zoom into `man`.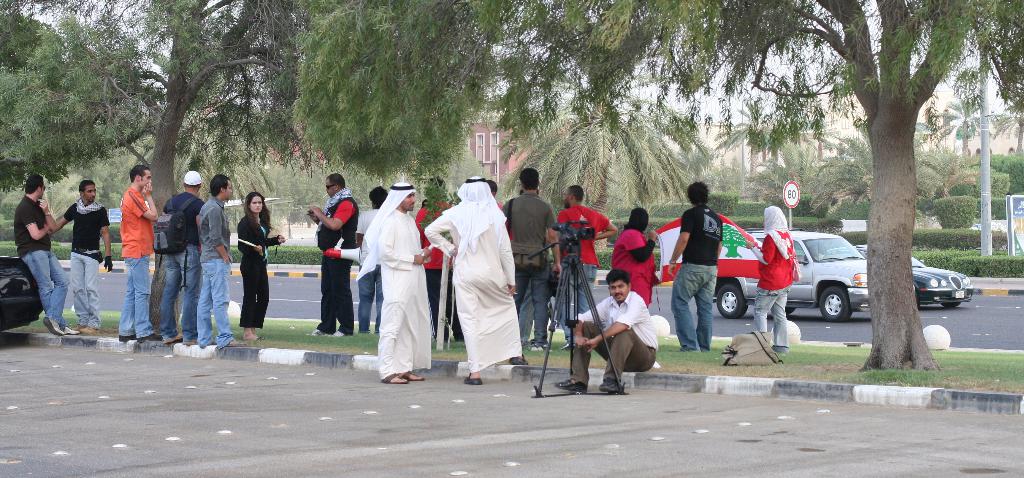
Zoom target: (left=307, top=173, right=362, bottom=335).
